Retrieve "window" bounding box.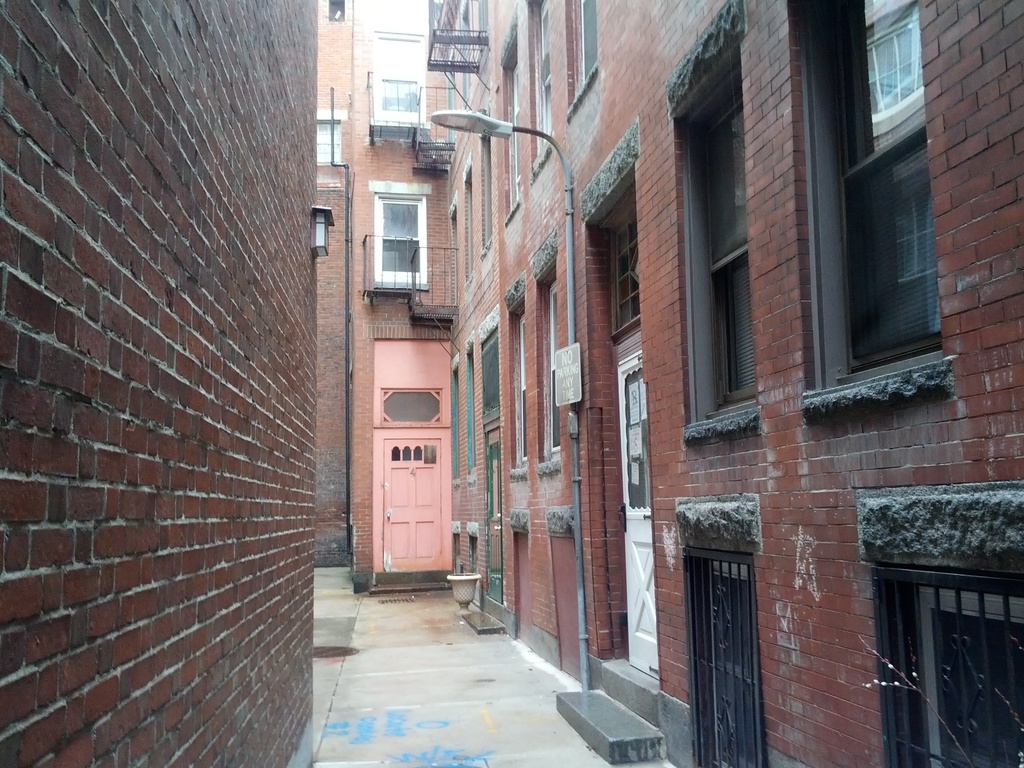
Bounding box: bbox=(668, 38, 762, 424).
